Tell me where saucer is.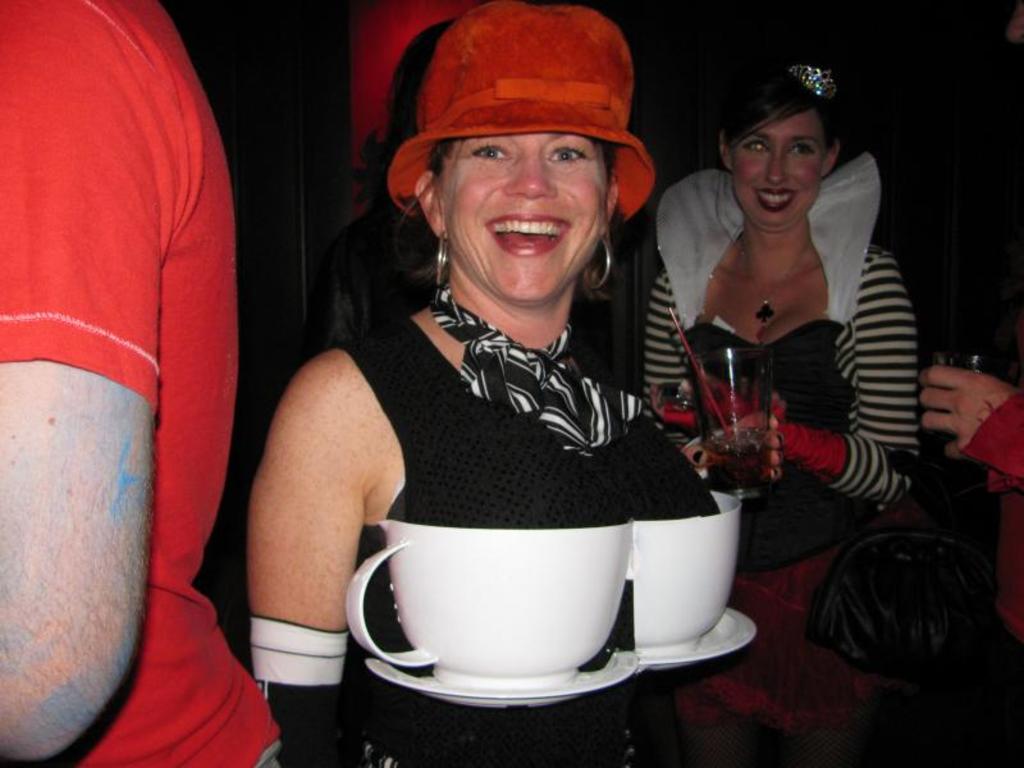
saucer is at box=[361, 653, 643, 709].
